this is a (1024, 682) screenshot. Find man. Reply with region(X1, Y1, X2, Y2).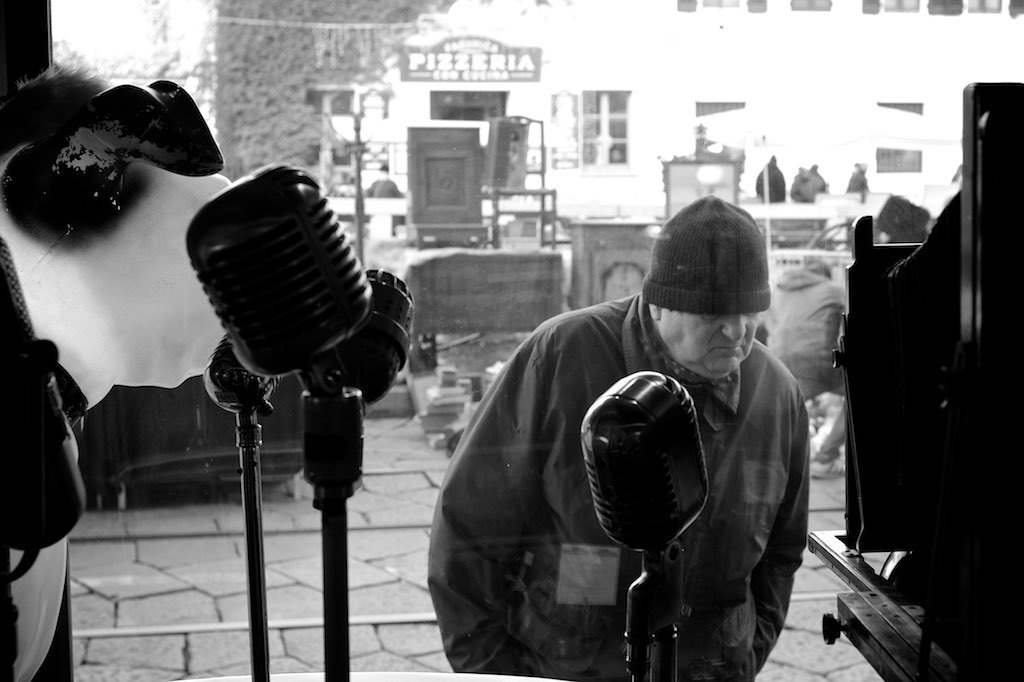
region(784, 163, 808, 201).
